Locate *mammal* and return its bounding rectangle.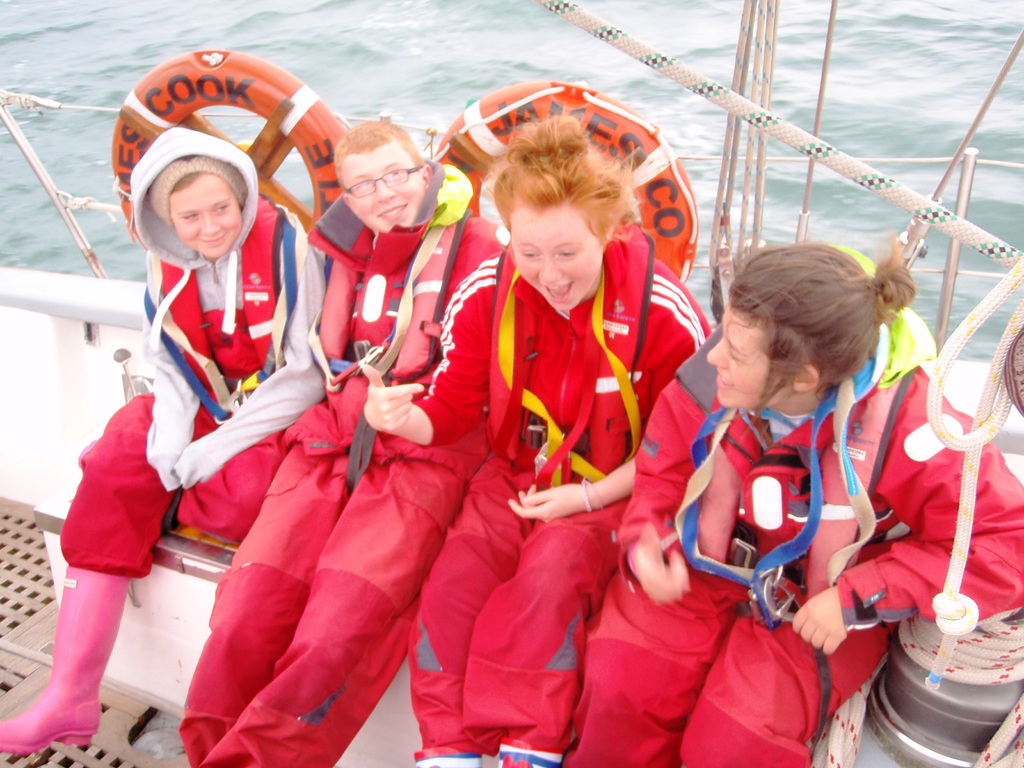
l=360, t=115, r=712, b=767.
